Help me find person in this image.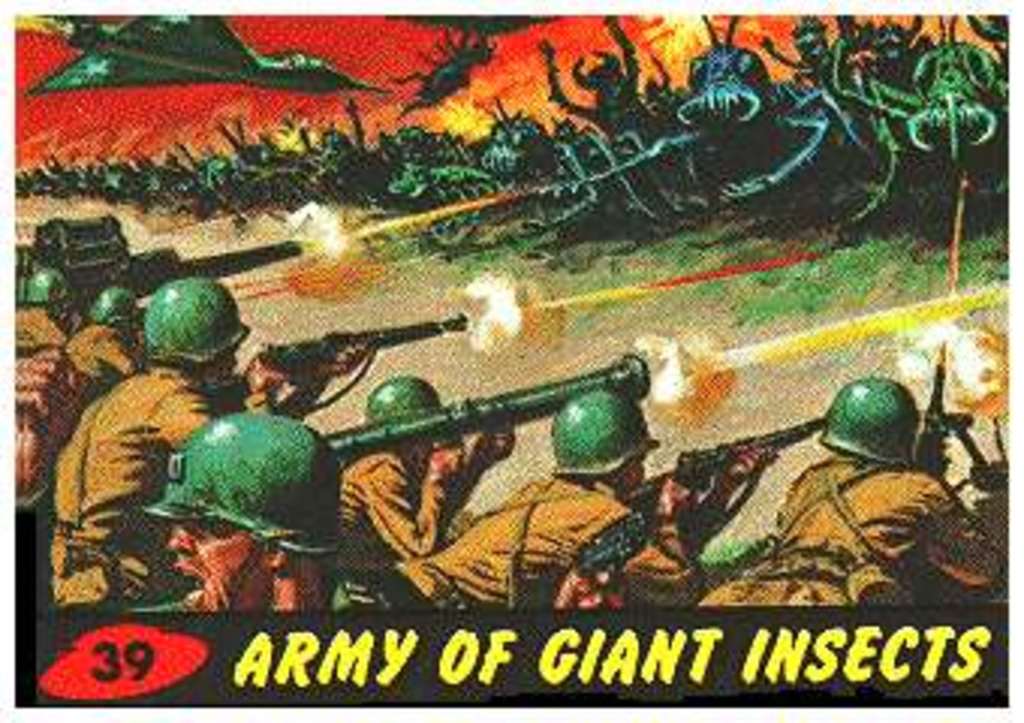
Found it: detection(30, 274, 349, 642).
